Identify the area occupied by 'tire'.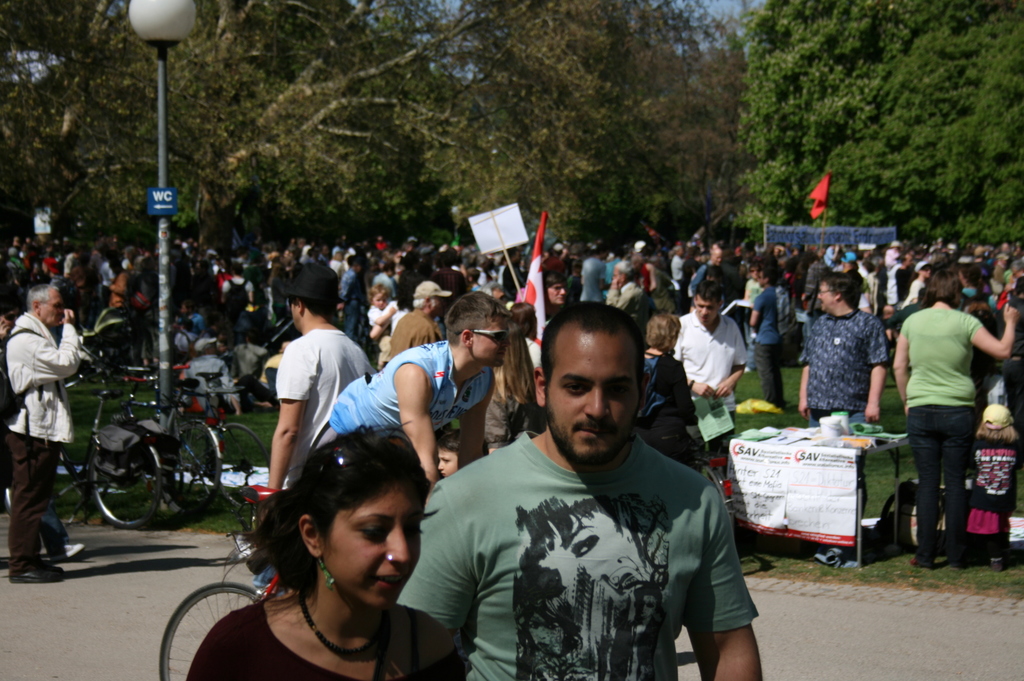
Area: box=[170, 423, 222, 508].
